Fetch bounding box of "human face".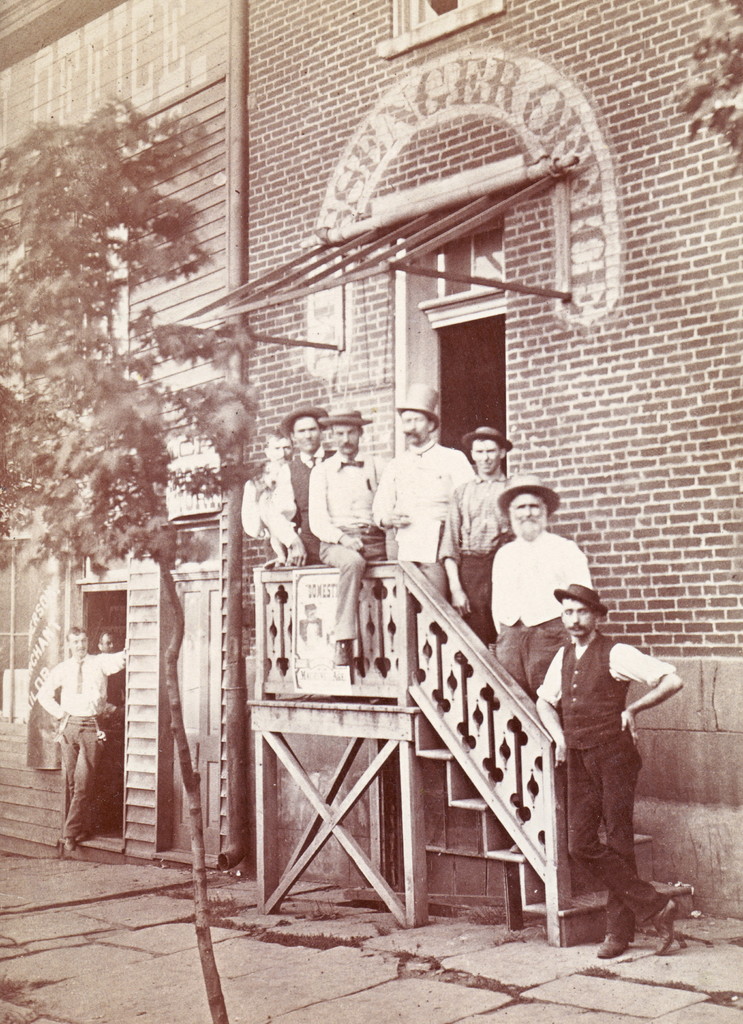
Bbox: 291, 418, 321, 453.
